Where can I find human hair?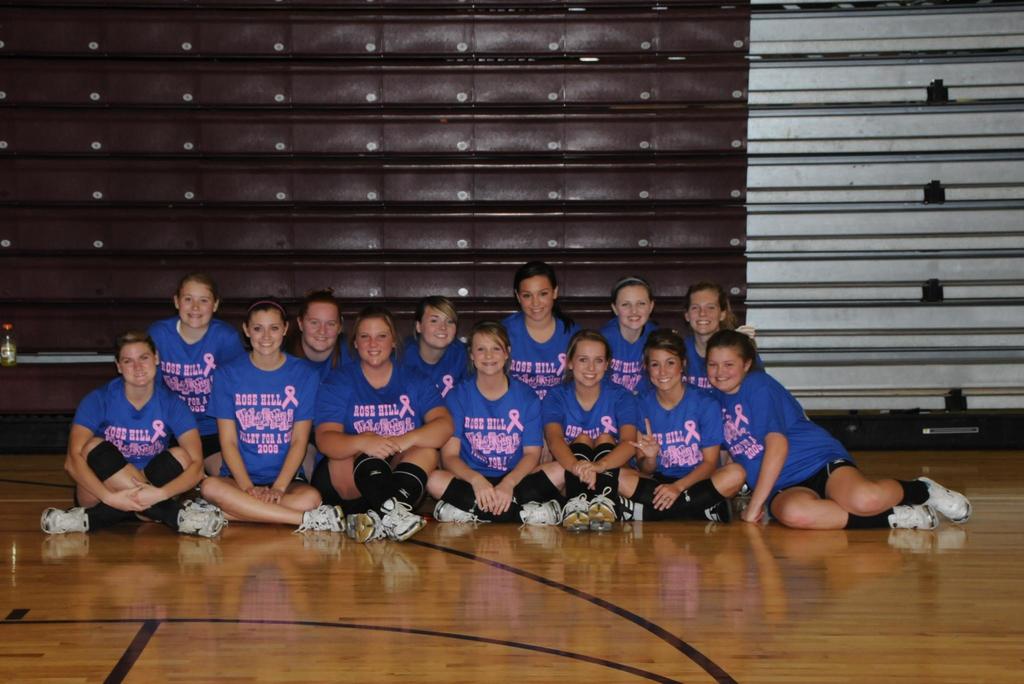
You can find it at [604,272,652,327].
